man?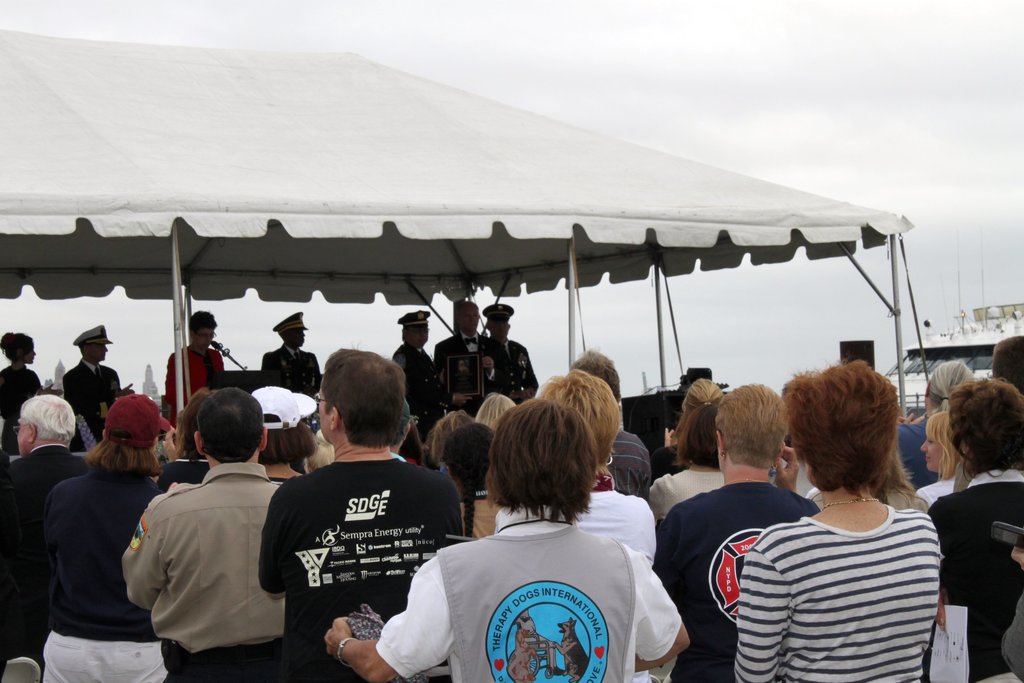
115, 382, 294, 679
